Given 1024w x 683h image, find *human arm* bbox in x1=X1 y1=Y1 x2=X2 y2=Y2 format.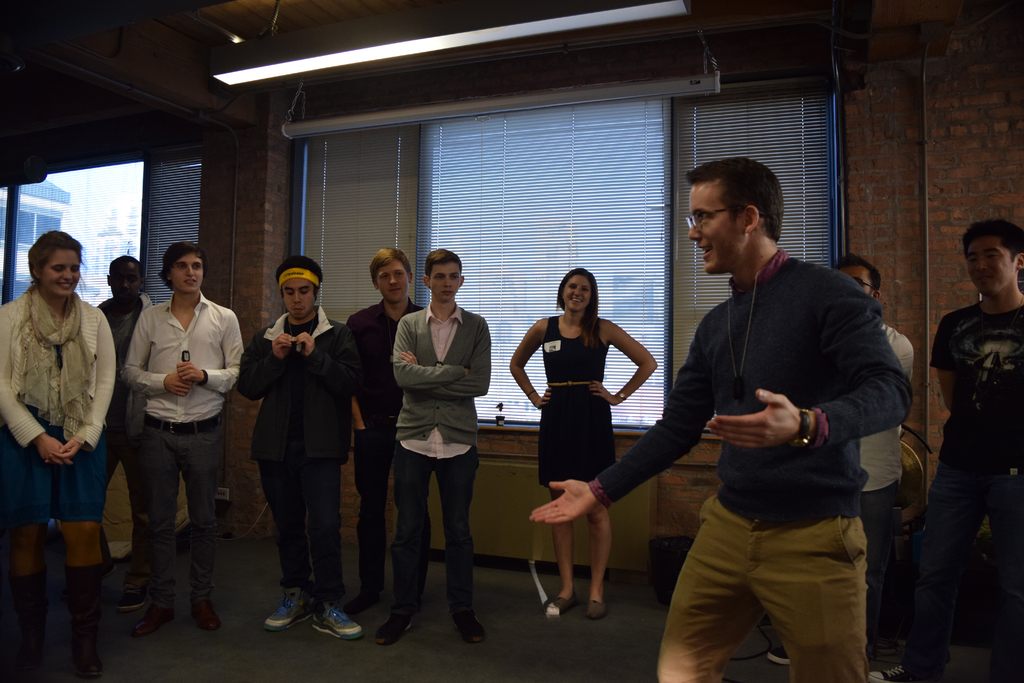
x1=119 y1=309 x2=194 y2=403.
